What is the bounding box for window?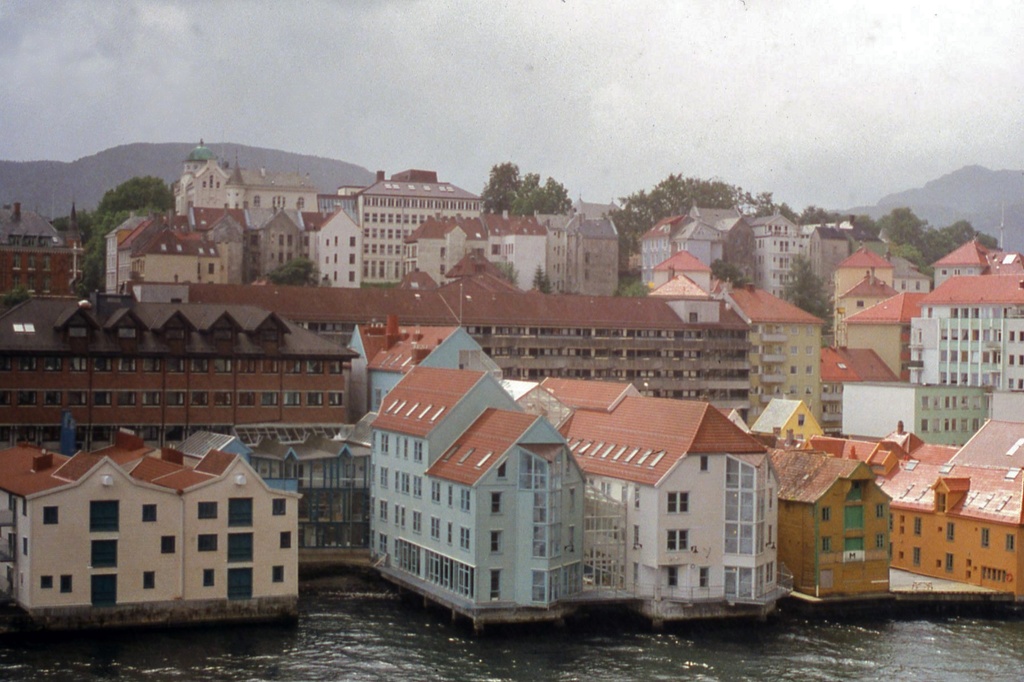
x1=280 y1=530 x2=292 y2=548.
